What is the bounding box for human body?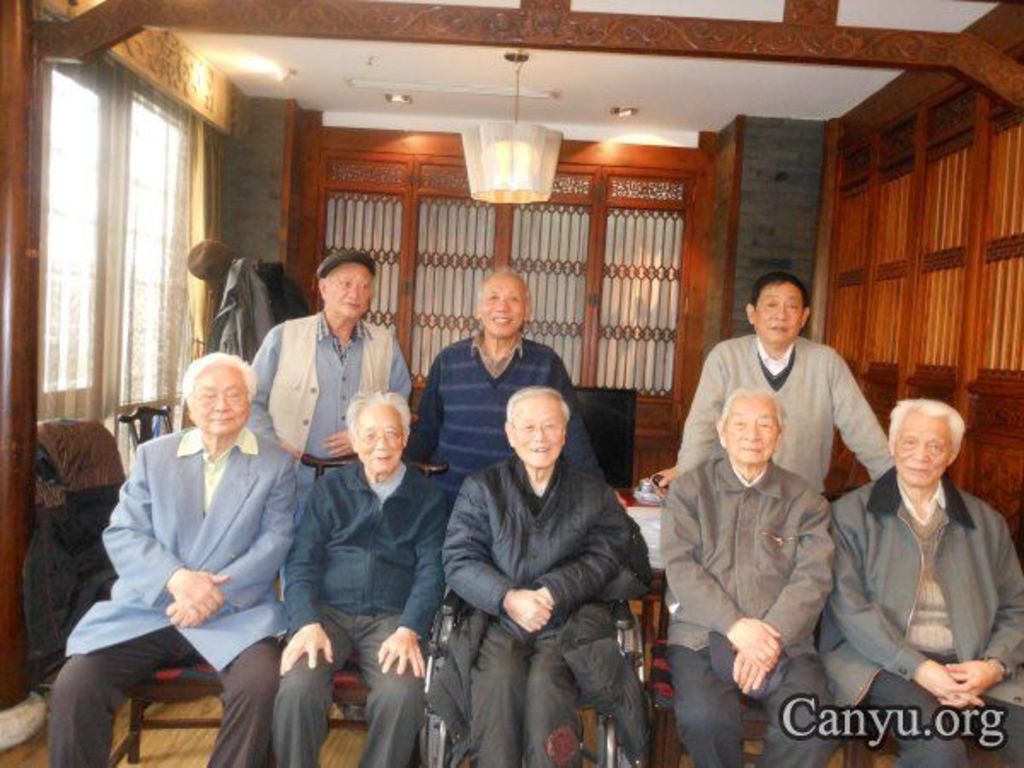
bbox(657, 454, 840, 766).
